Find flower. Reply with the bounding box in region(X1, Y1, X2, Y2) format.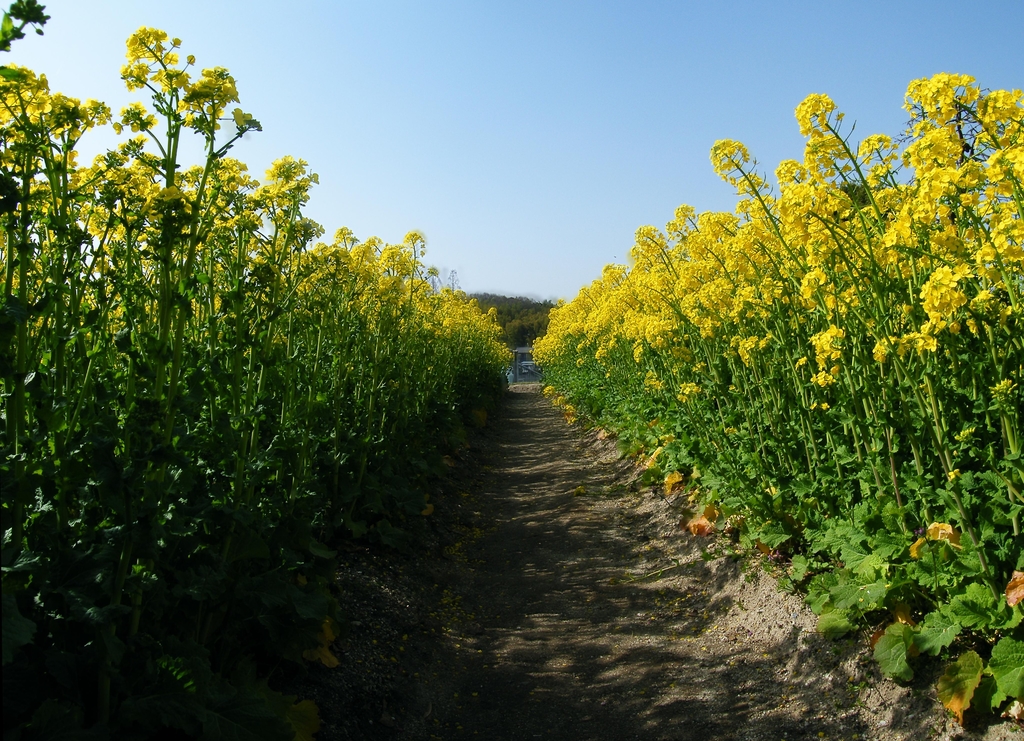
region(710, 122, 771, 205).
